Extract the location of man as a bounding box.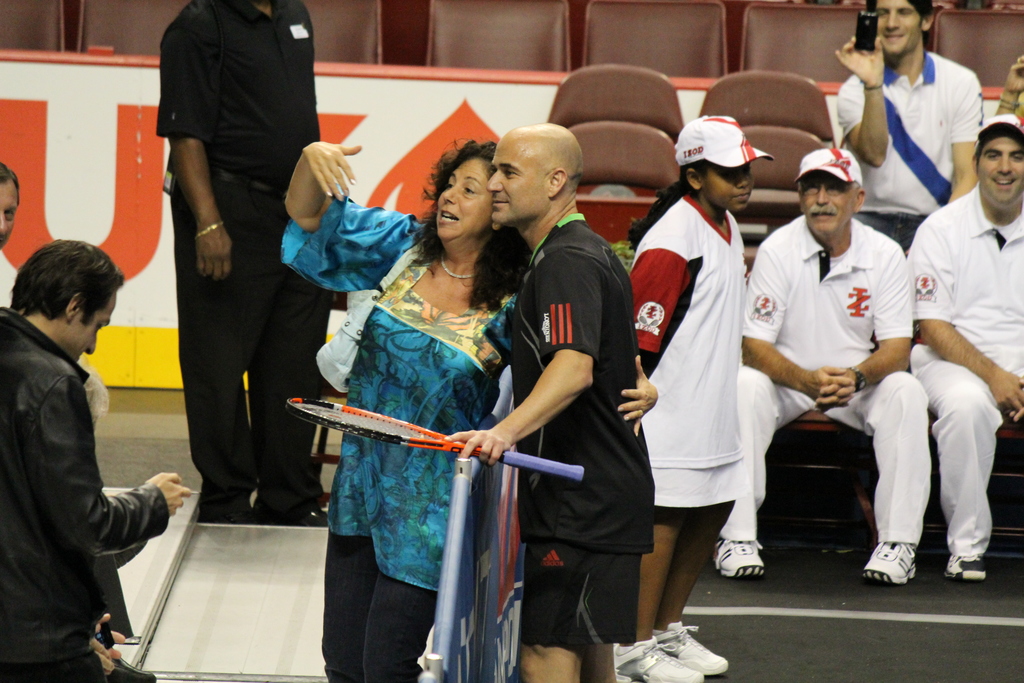
bbox=(746, 134, 940, 581).
